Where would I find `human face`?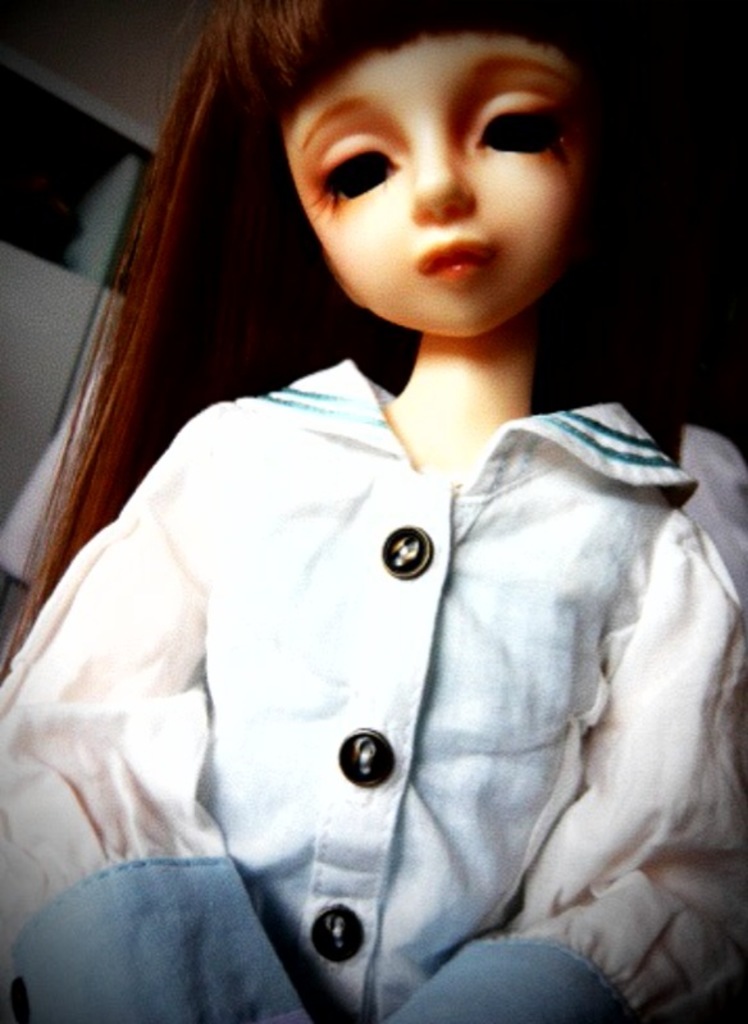
At region(280, 35, 599, 332).
